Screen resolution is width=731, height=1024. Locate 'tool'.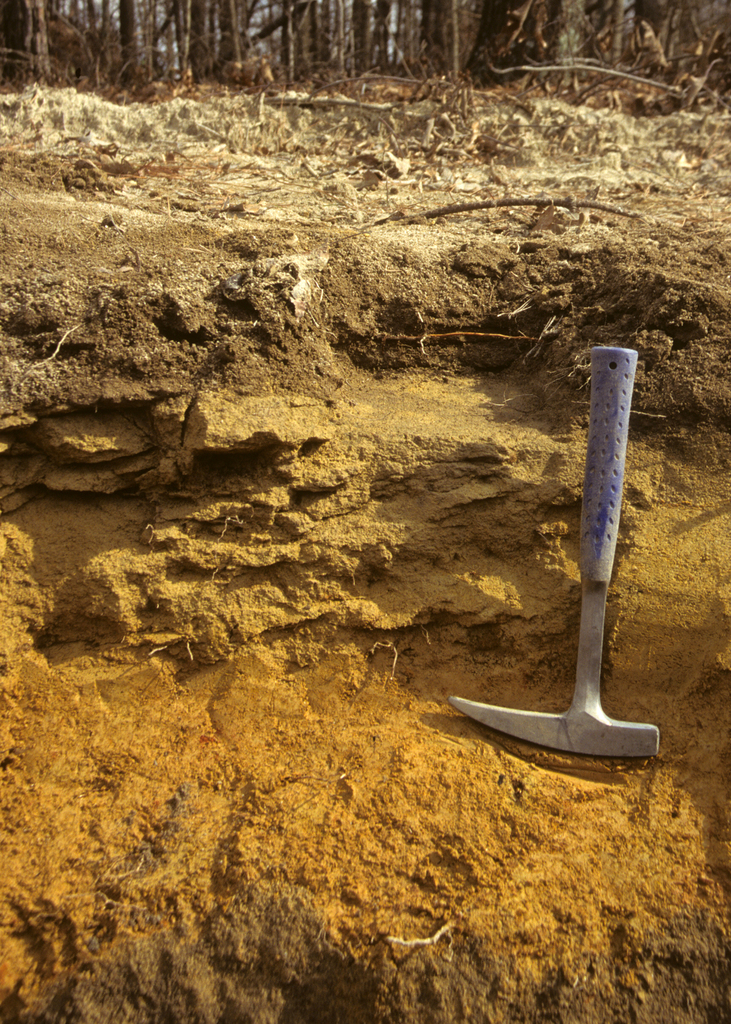
l=449, t=348, r=655, b=764.
